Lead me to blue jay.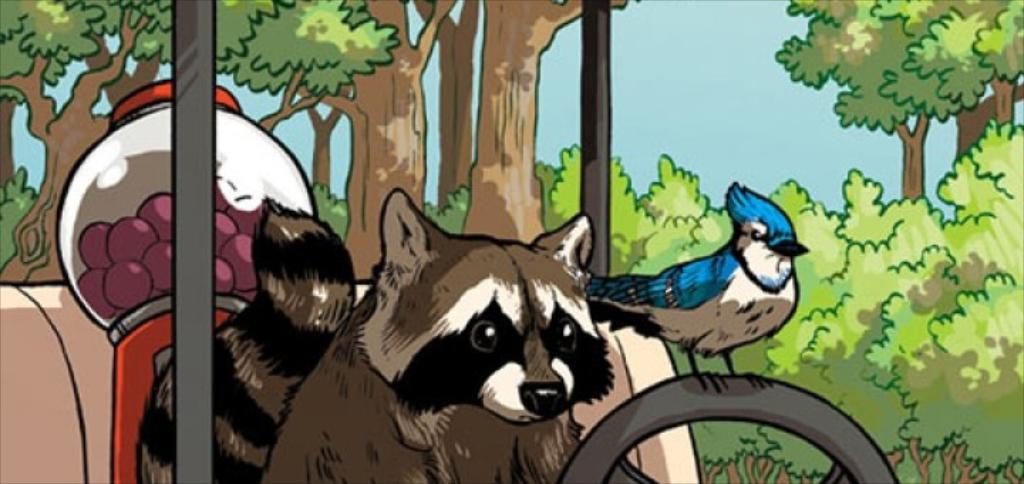
Lead to (582, 178, 811, 397).
